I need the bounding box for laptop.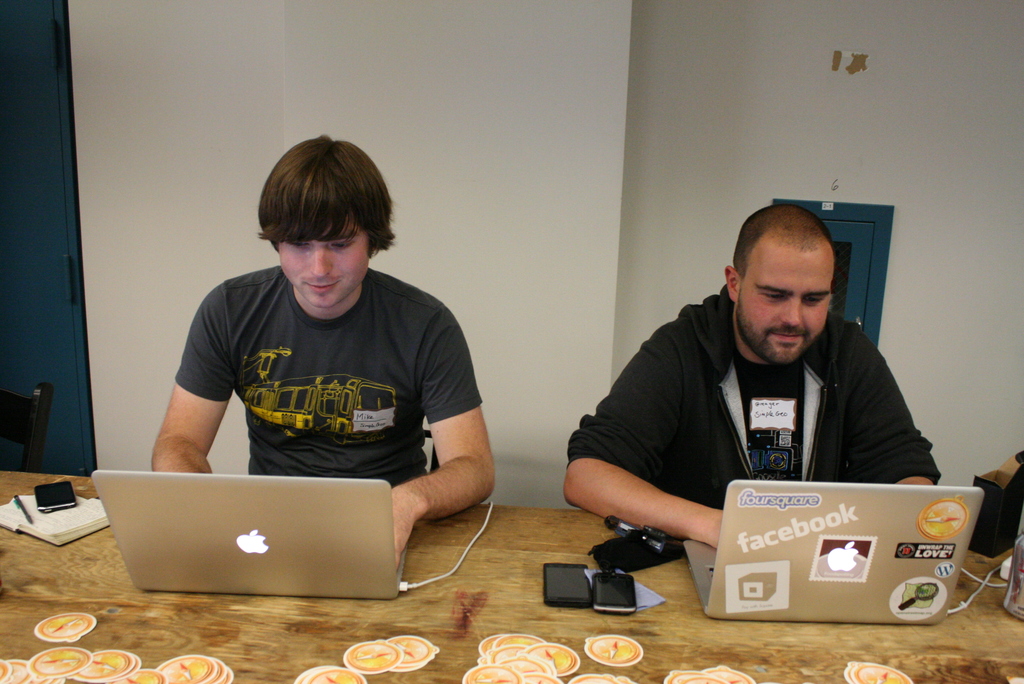
Here it is: 109,471,424,603.
